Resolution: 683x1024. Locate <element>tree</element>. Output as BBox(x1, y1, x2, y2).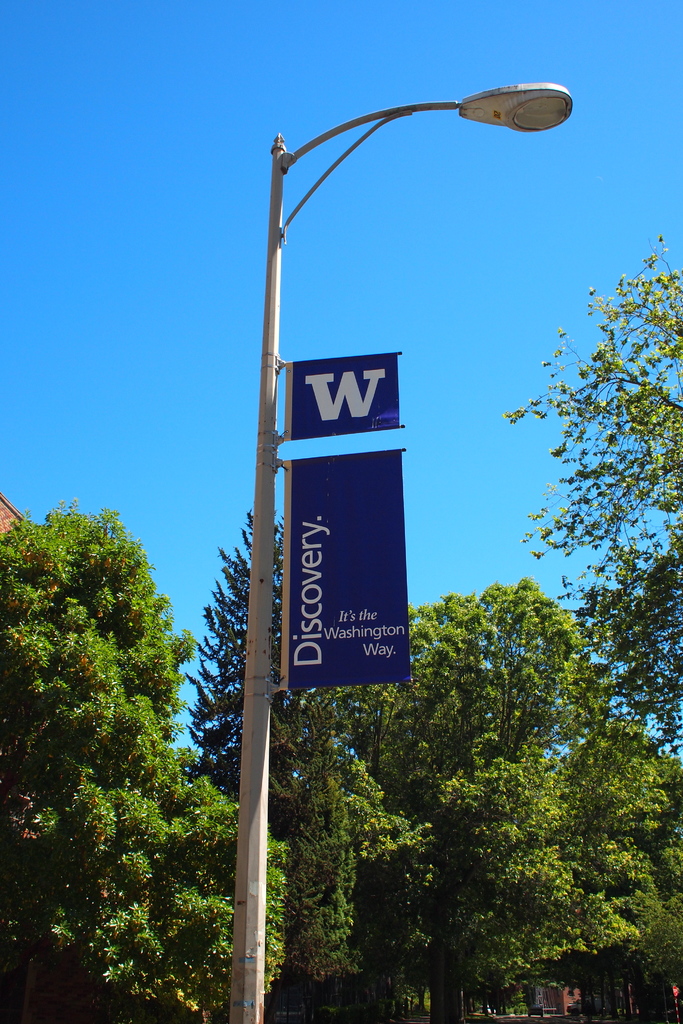
BBox(324, 740, 434, 1020).
